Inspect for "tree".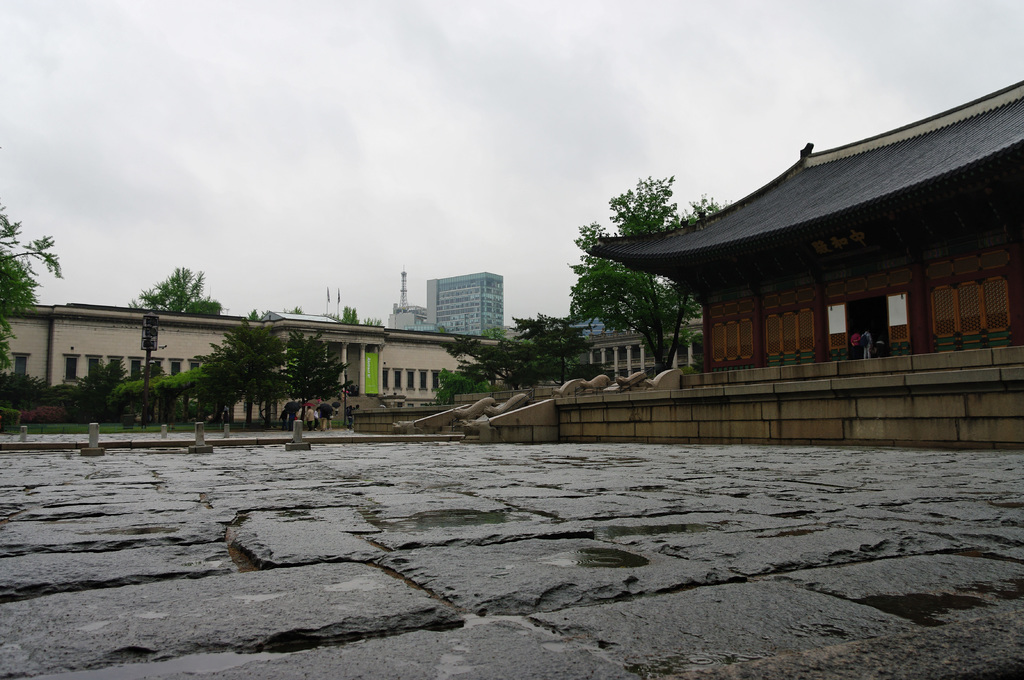
Inspection: region(433, 312, 596, 404).
